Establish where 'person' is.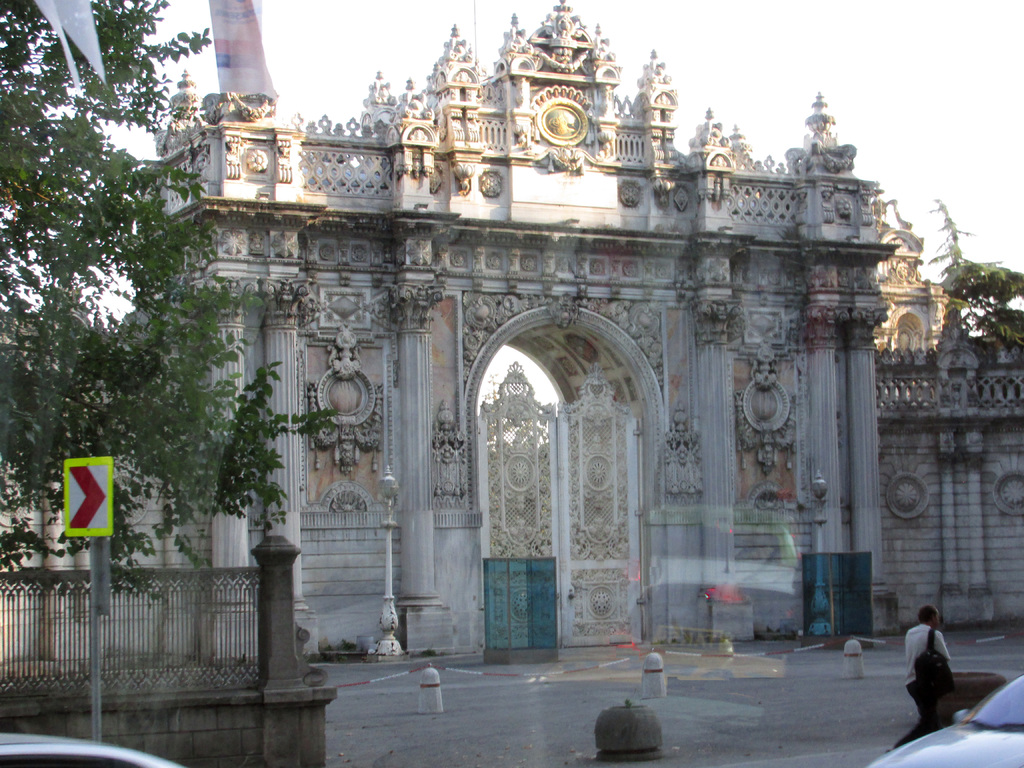
Established at [904, 609, 972, 742].
